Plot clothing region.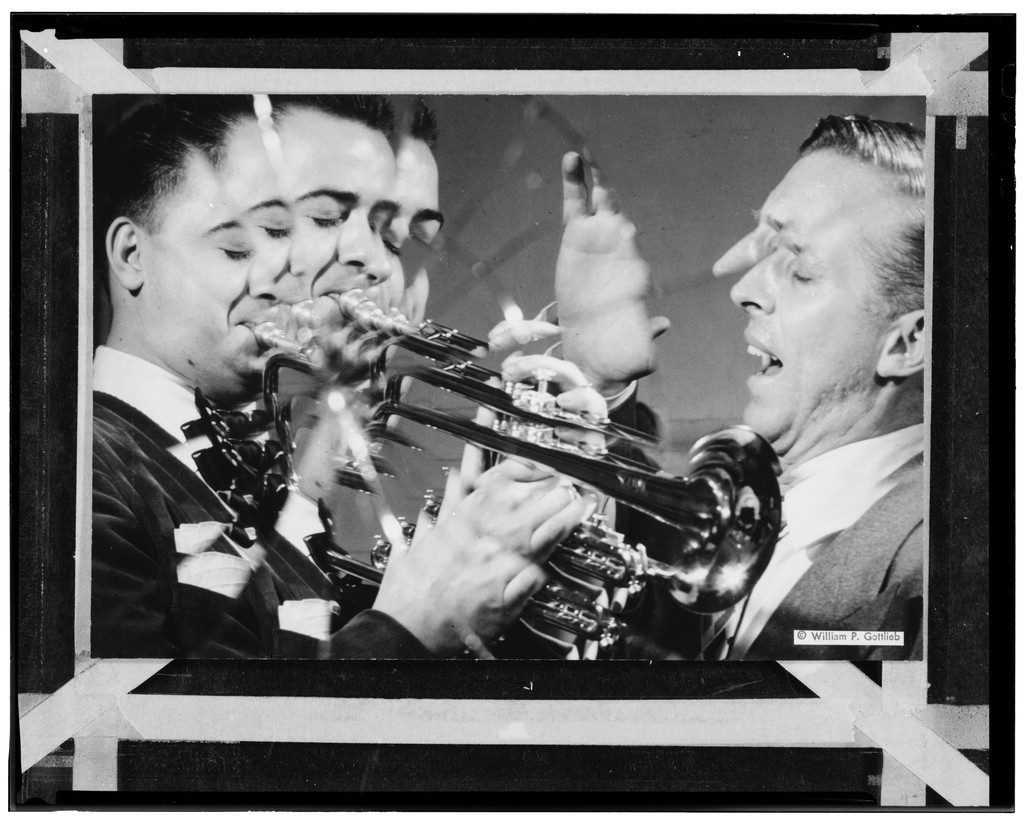
Plotted at region(62, 253, 334, 688).
